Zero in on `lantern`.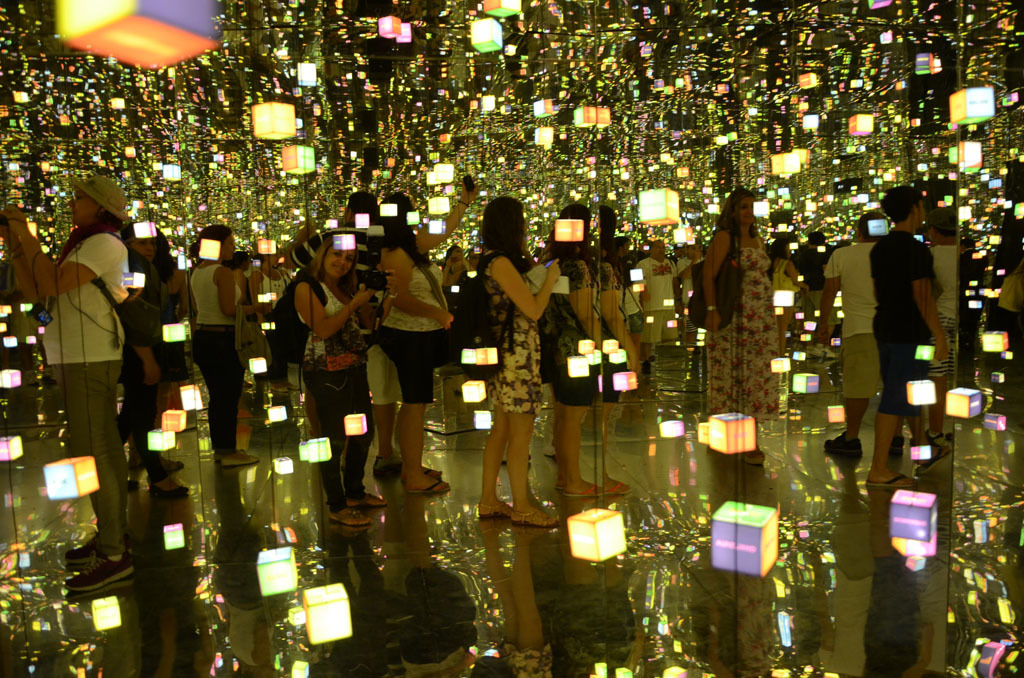
Zeroed in: region(163, 527, 183, 546).
